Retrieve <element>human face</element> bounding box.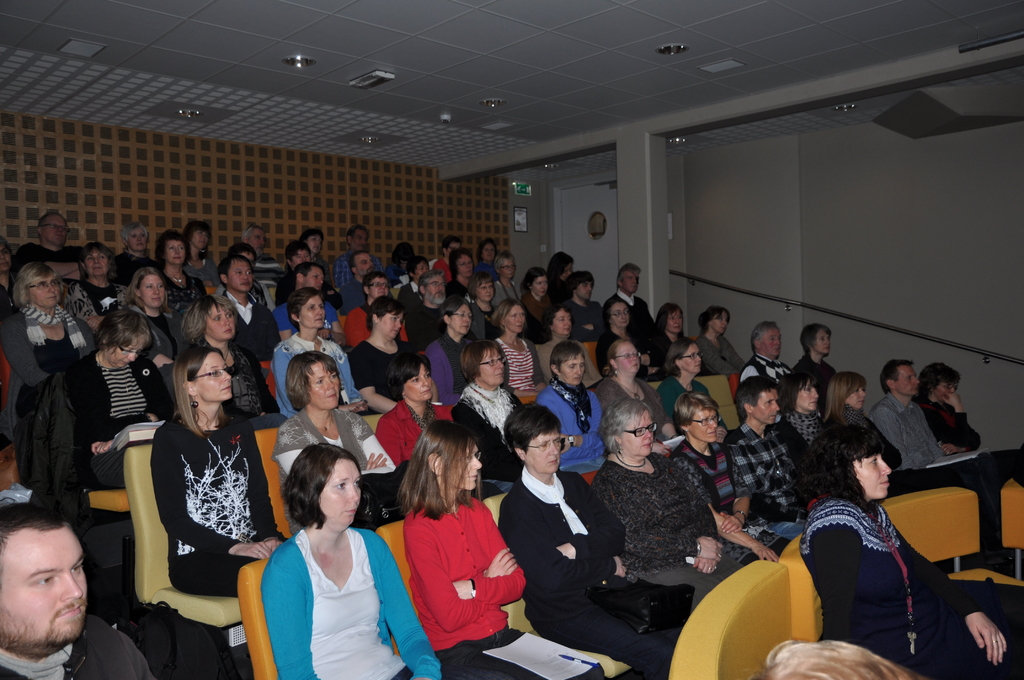
Bounding box: box=[478, 284, 493, 301].
